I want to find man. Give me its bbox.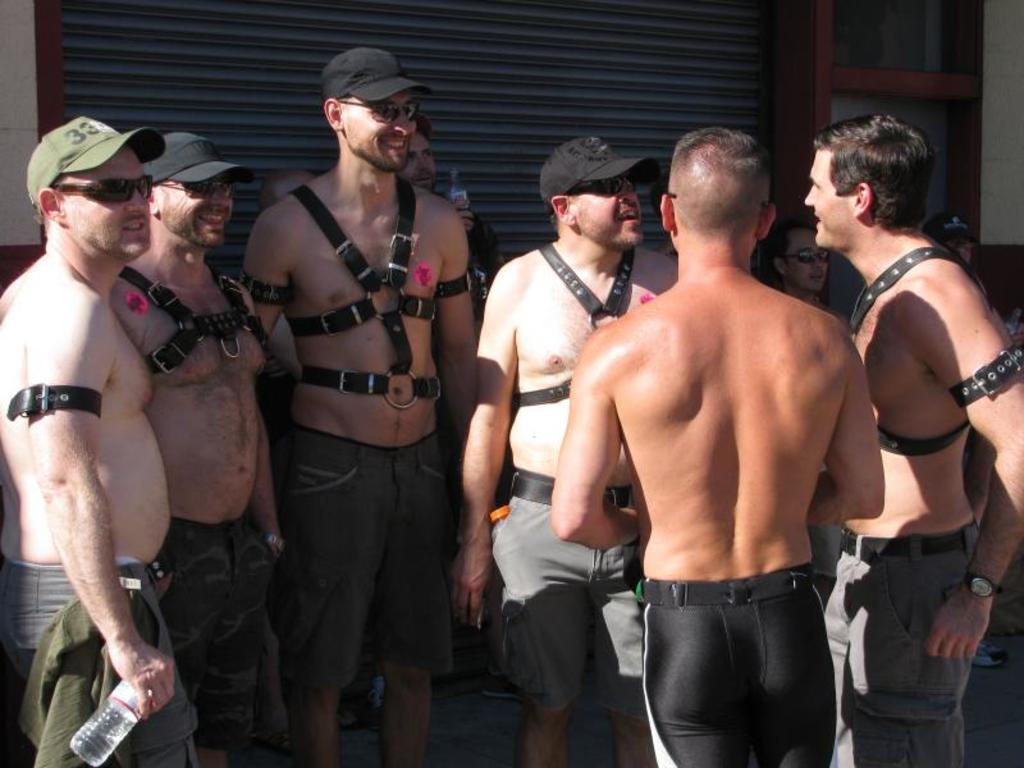
crop(109, 131, 285, 767).
